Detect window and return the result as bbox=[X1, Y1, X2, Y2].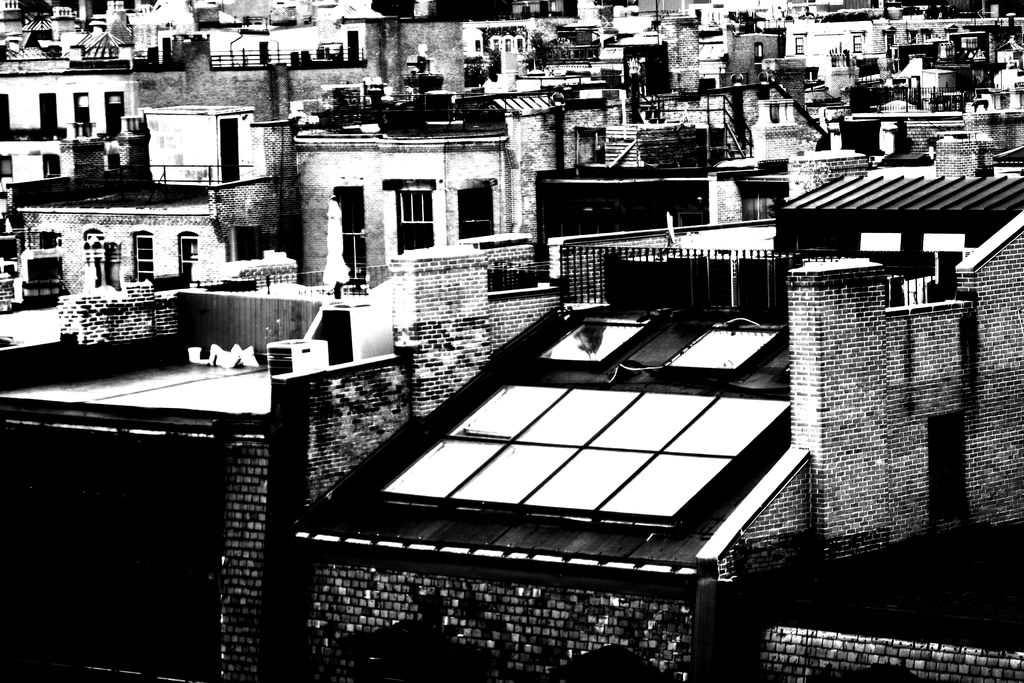
bbox=[927, 229, 974, 289].
